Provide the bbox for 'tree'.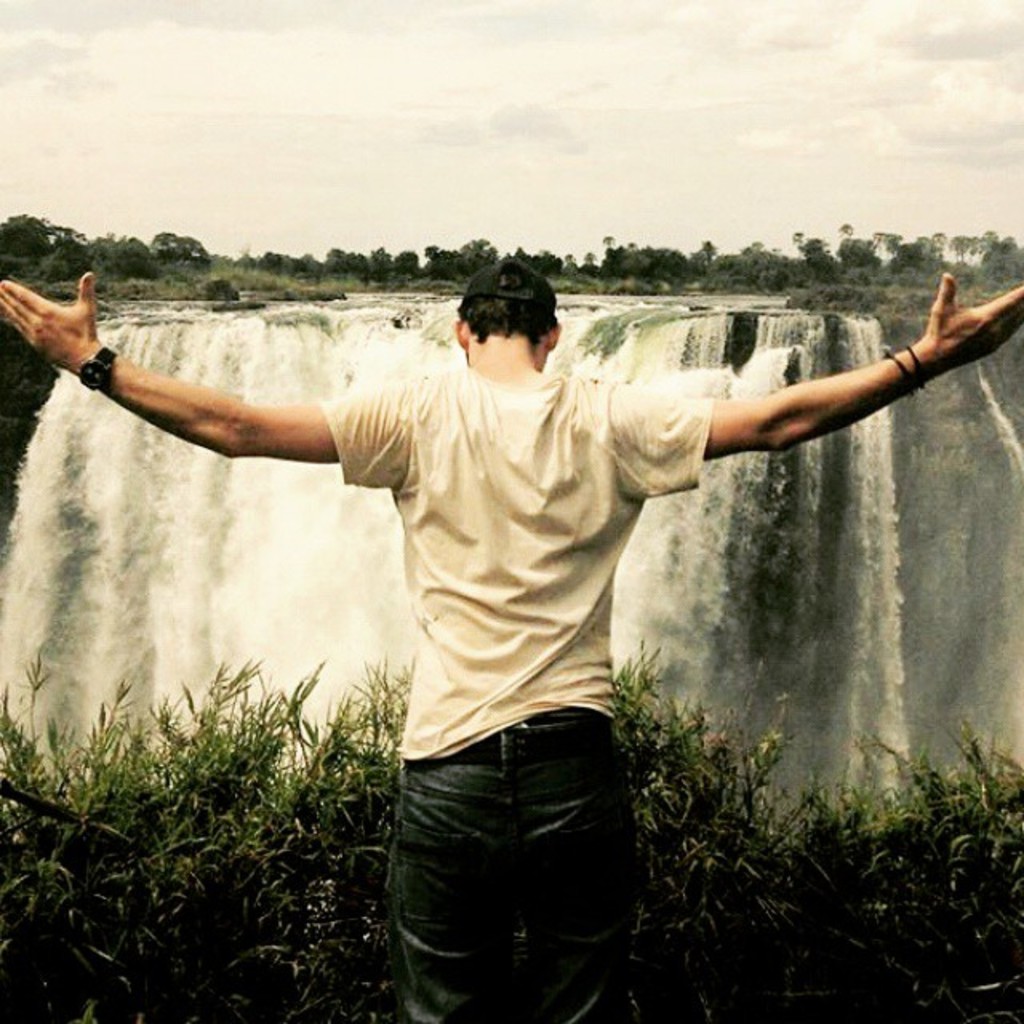
(962,230,984,272).
